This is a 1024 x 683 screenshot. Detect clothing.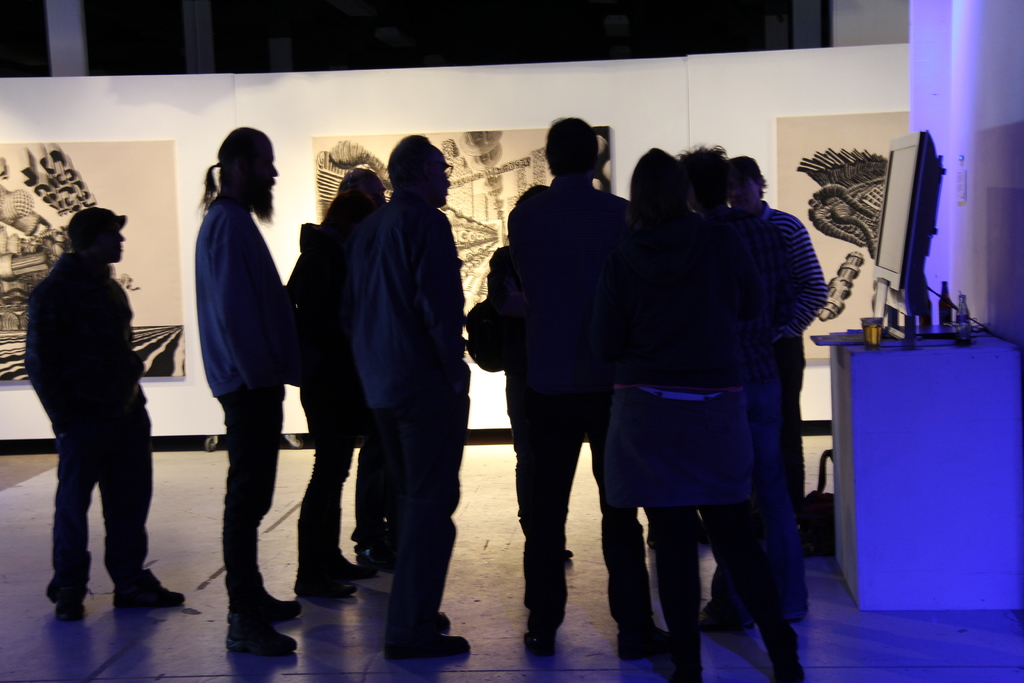
box(712, 215, 812, 617).
